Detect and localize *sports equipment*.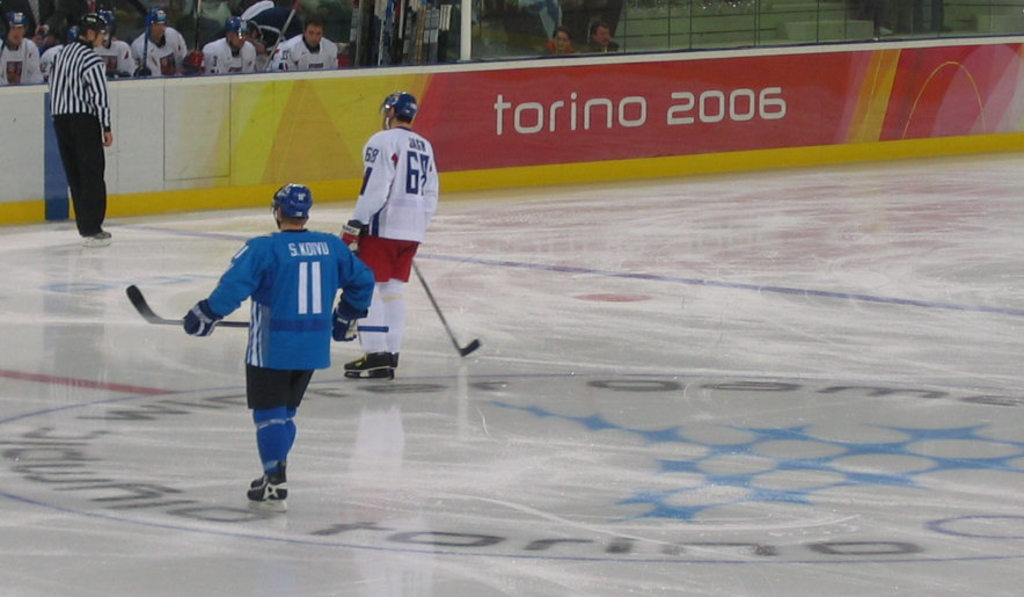
Localized at 258, 447, 290, 509.
